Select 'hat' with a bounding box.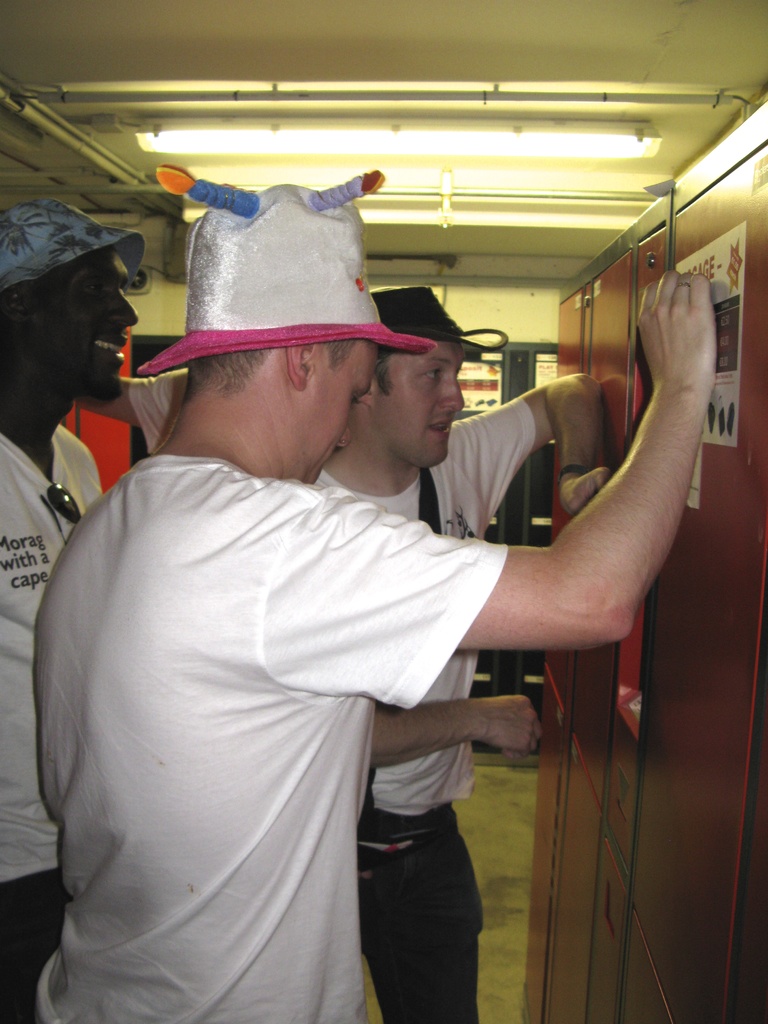
x1=372, y1=288, x2=465, y2=346.
